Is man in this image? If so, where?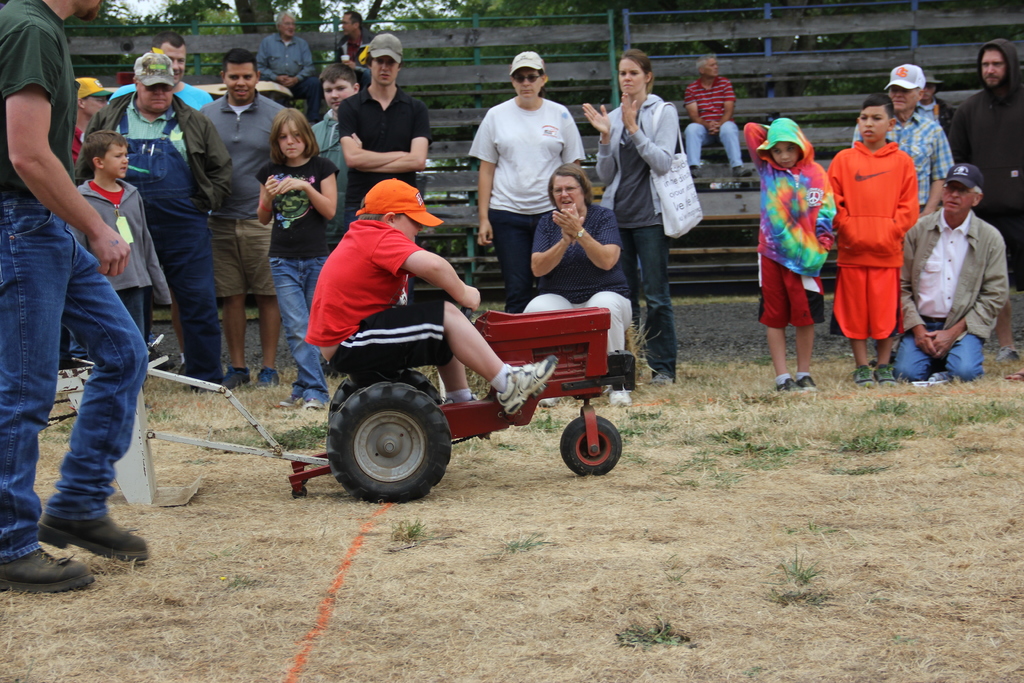
Yes, at <box>950,38,1023,360</box>.
